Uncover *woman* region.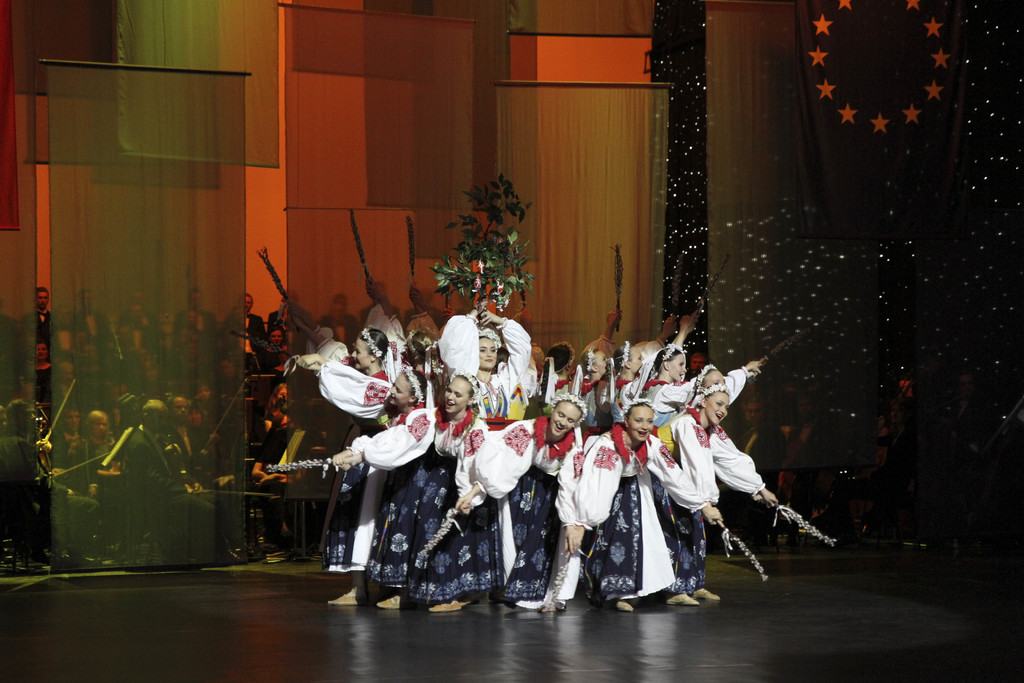
Uncovered: 27,336,63,397.
